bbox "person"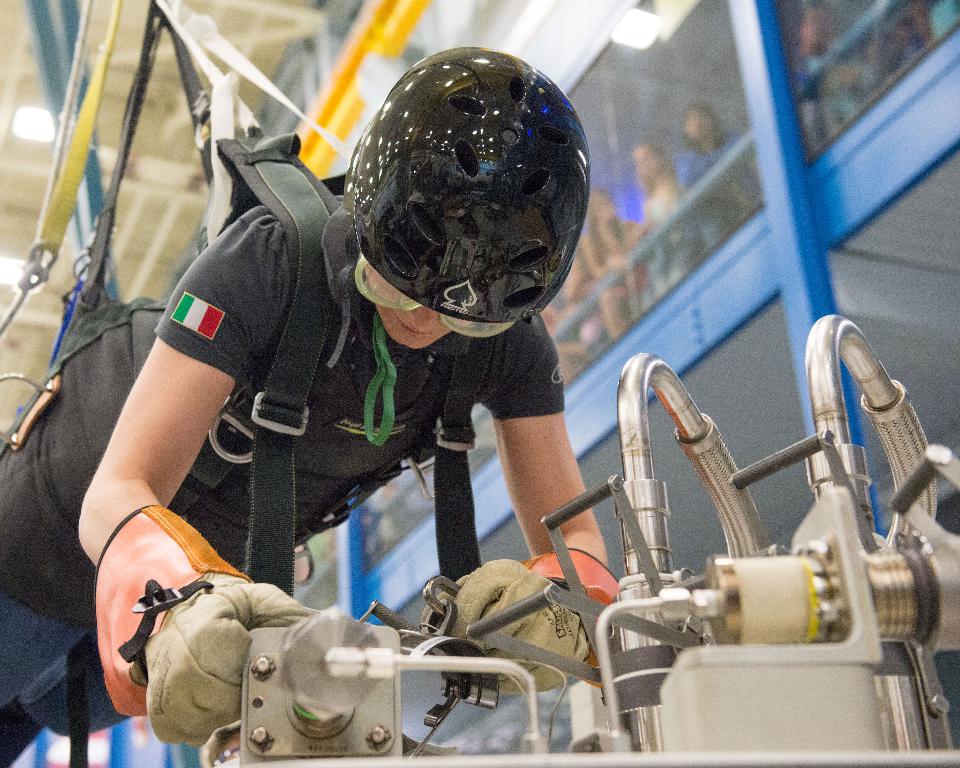
[left=0, top=41, right=623, bottom=764]
